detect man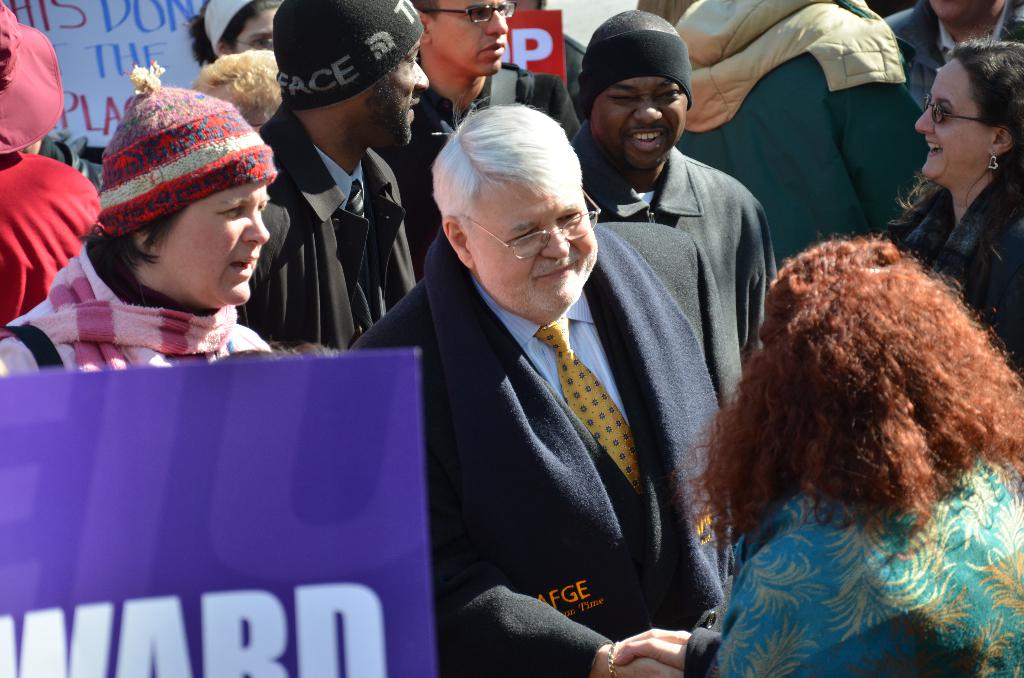
<box>220,3,428,353</box>
